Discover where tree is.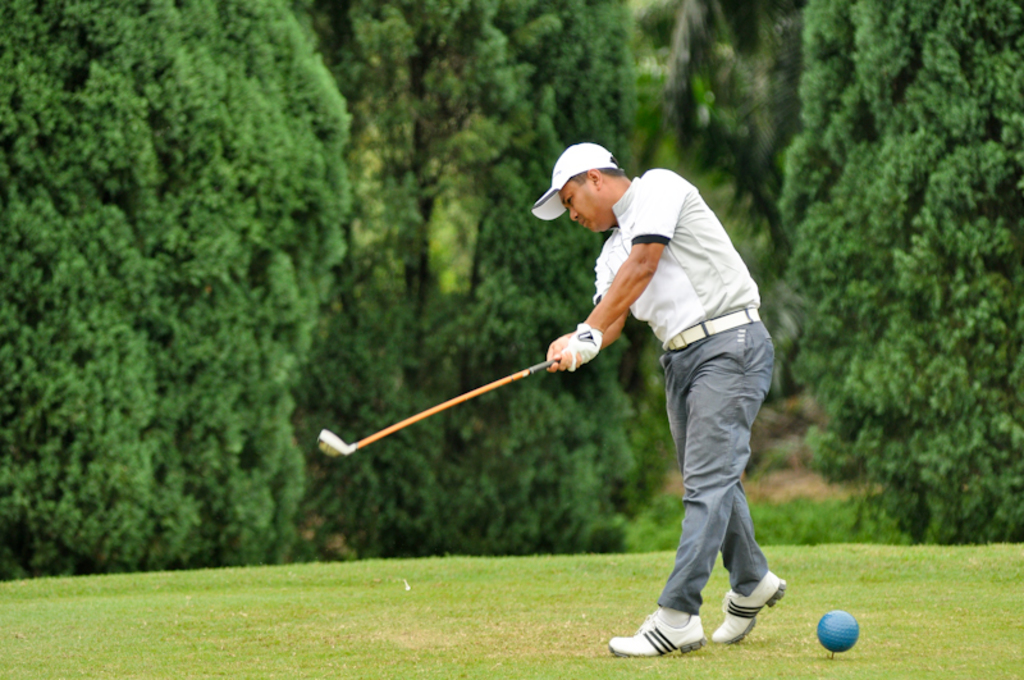
Discovered at <bbox>0, 0, 355, 580</bbox>.
